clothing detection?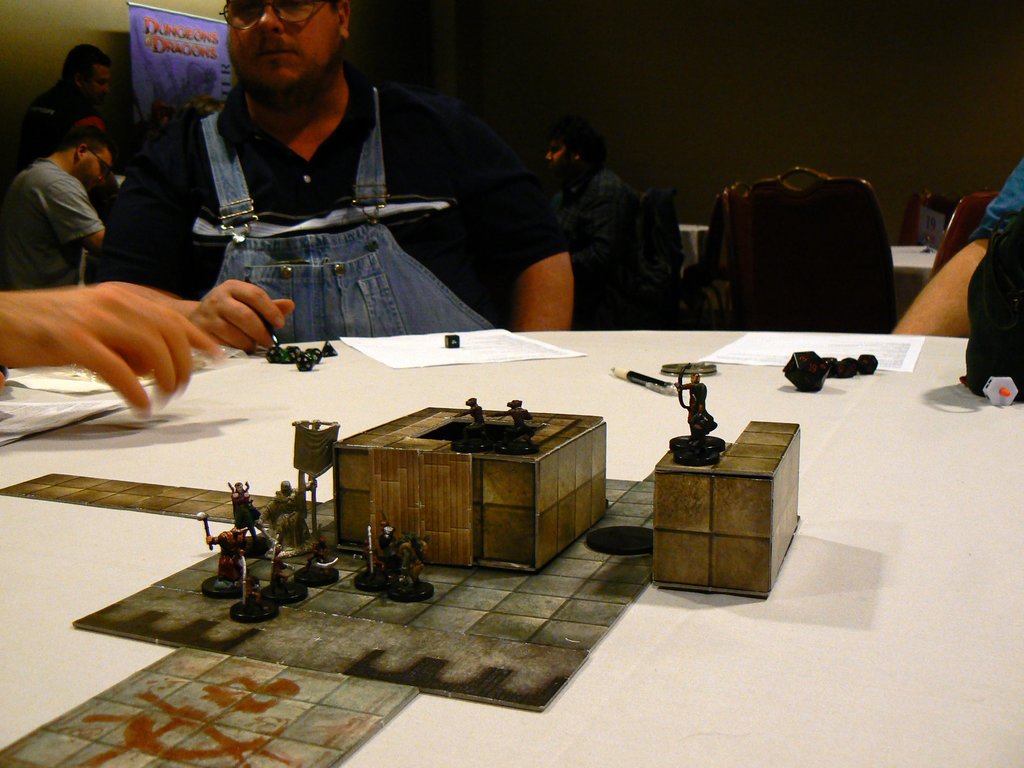
[553,165,637,327]
